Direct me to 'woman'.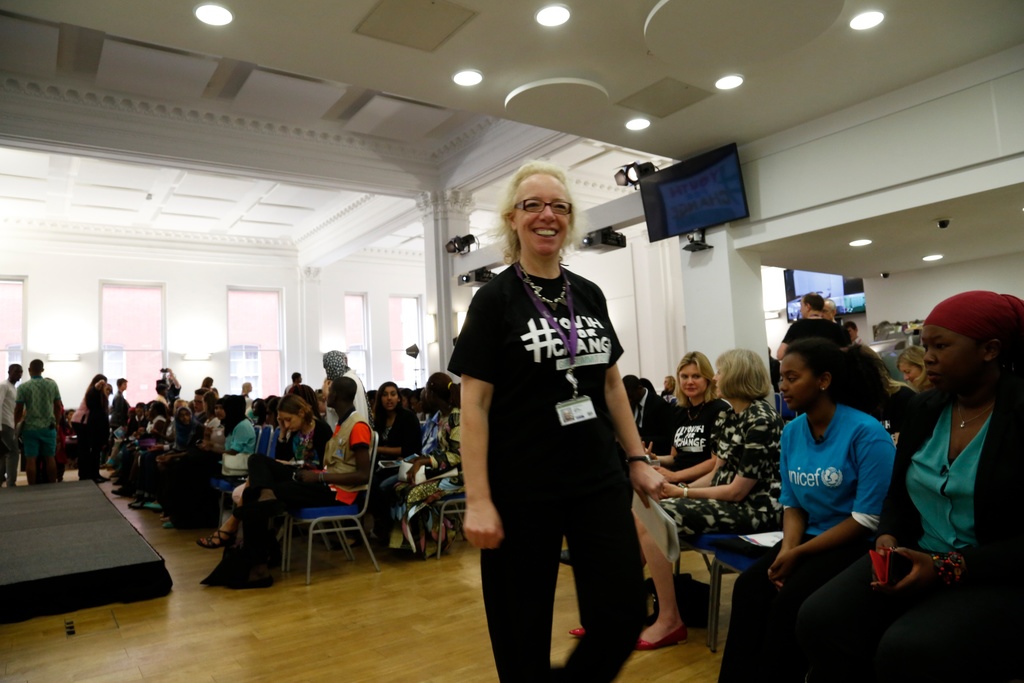
Direction: BBox(194, 398, 327, 552).
